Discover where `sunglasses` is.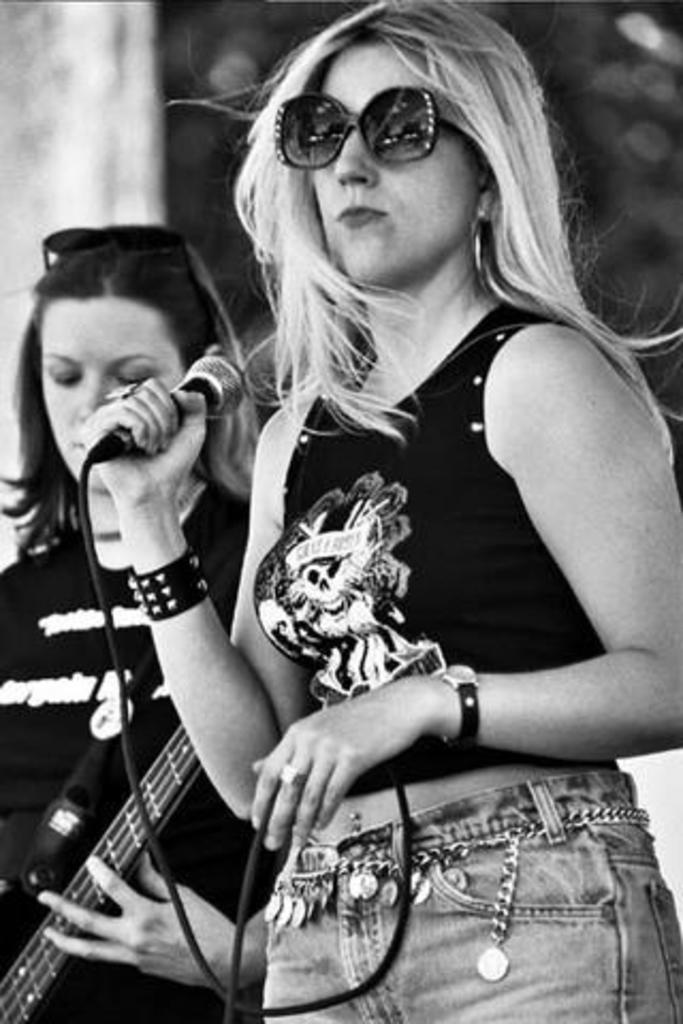
Discovered at <region>273, 90, 452, 166</region>.
